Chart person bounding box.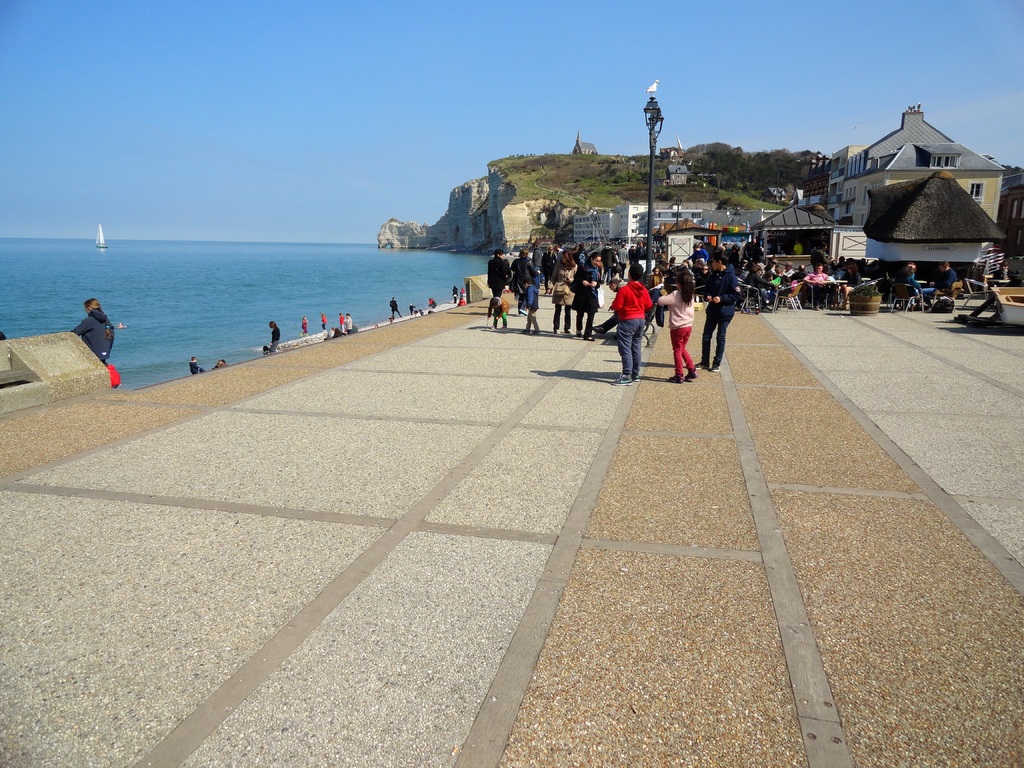
Charted: crop(268, 318, 281, 352).
